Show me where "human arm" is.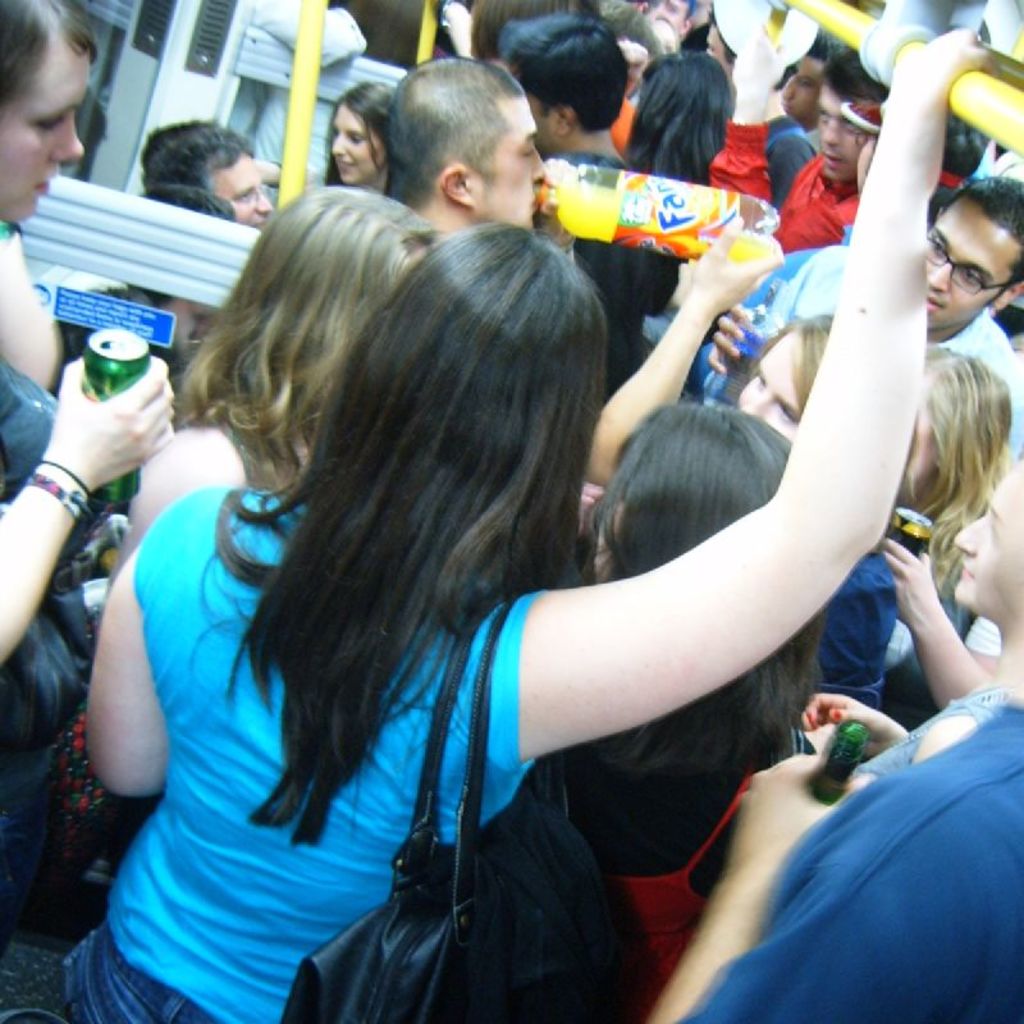
"human arm" is at [x1=708, y1=243, x2=819, y2=378].
